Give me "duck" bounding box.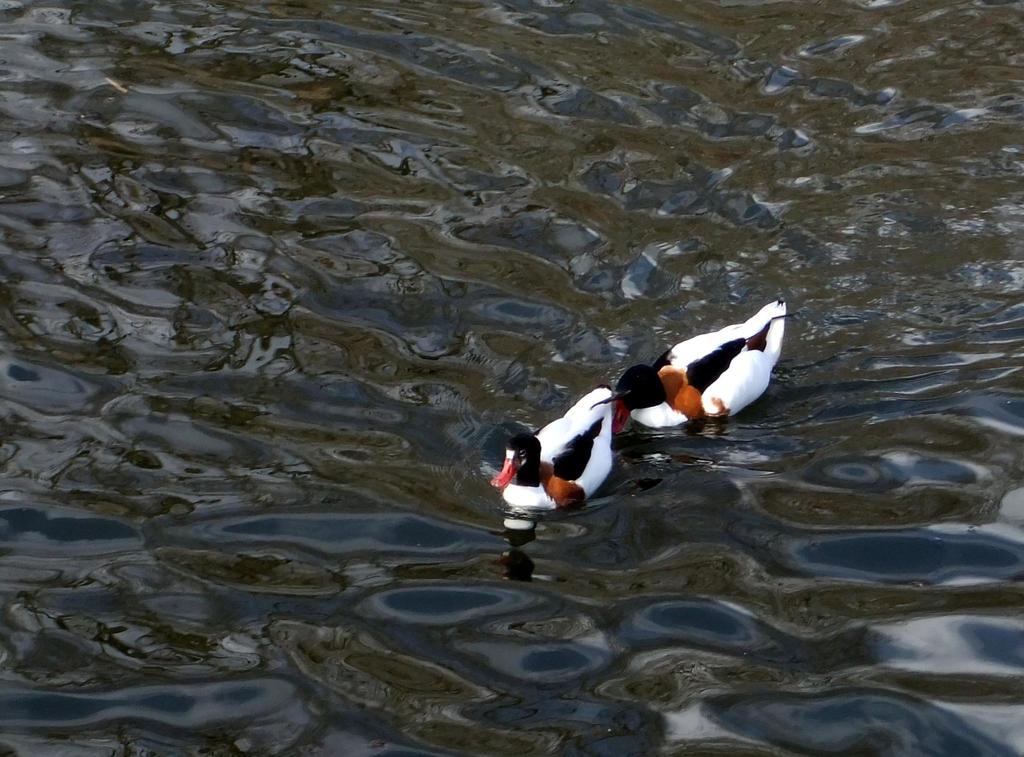
[left=489, top=384, right=614, bottom=526].
